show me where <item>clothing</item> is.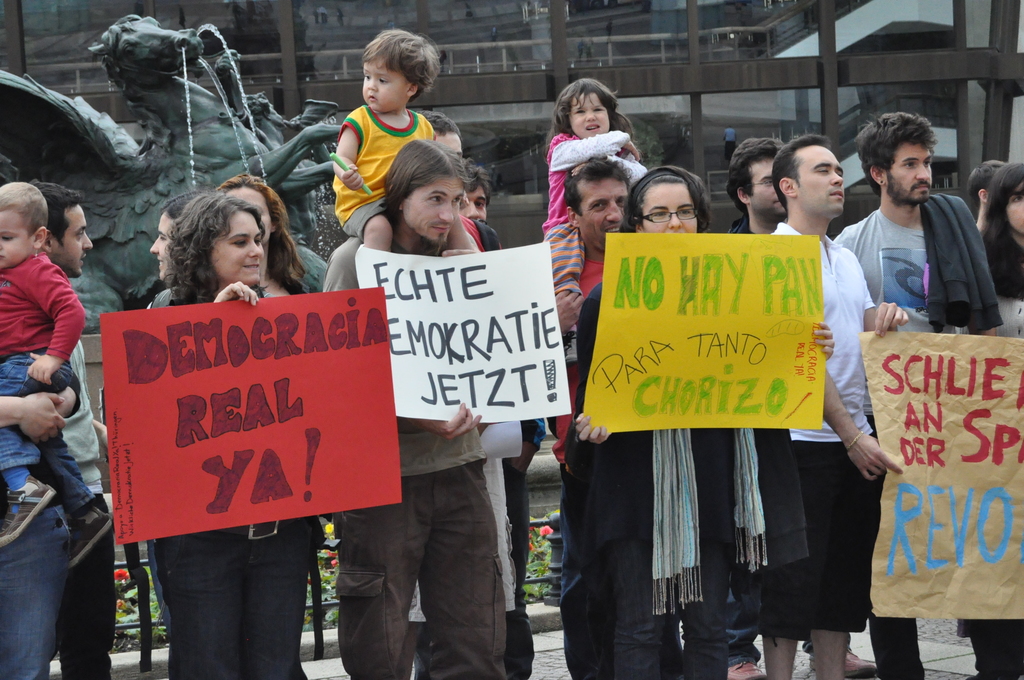
<item>clothing</item> is at select_region(556, 229, 811, 679).
